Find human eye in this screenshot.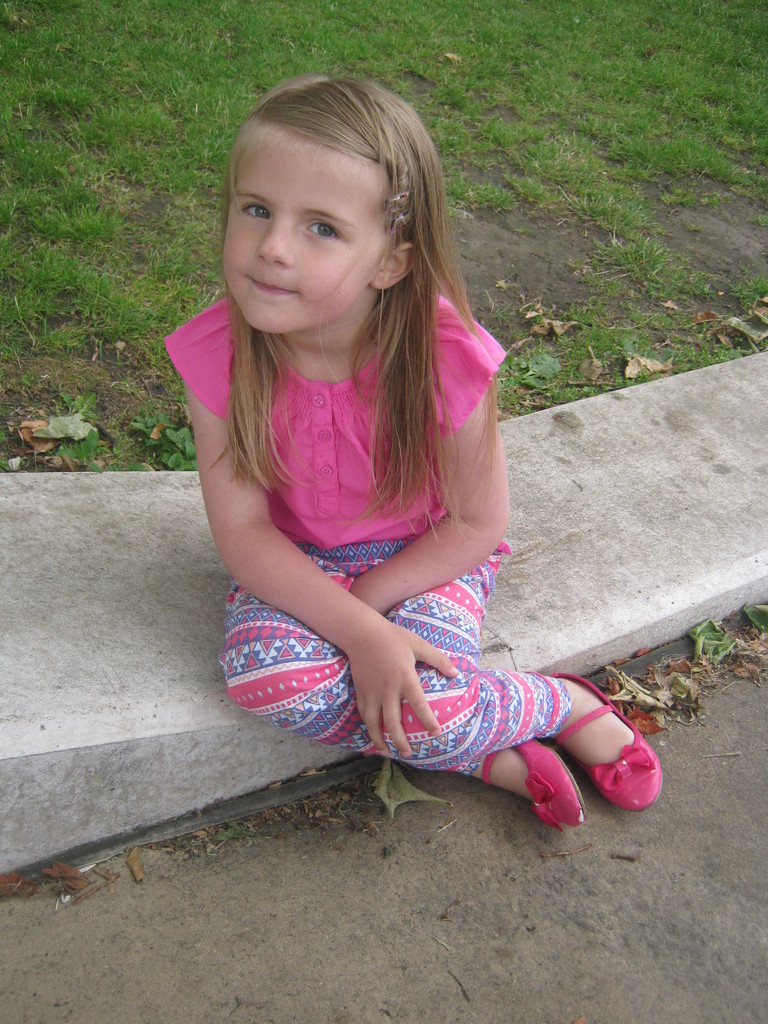
The bounding box for human eye is x1=298, y1=218, x2=350, y2=243.
